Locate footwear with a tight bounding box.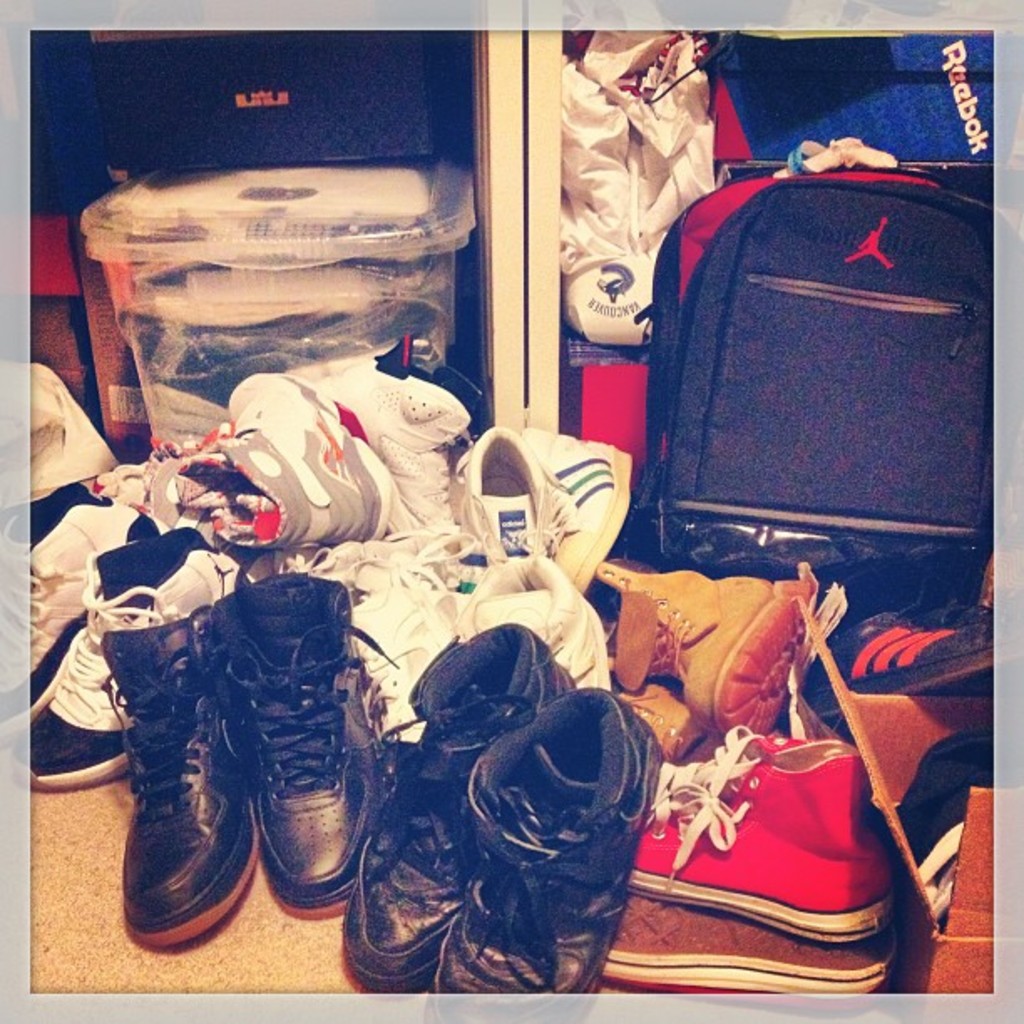
bbox=[422, 681, 668, 1022].
